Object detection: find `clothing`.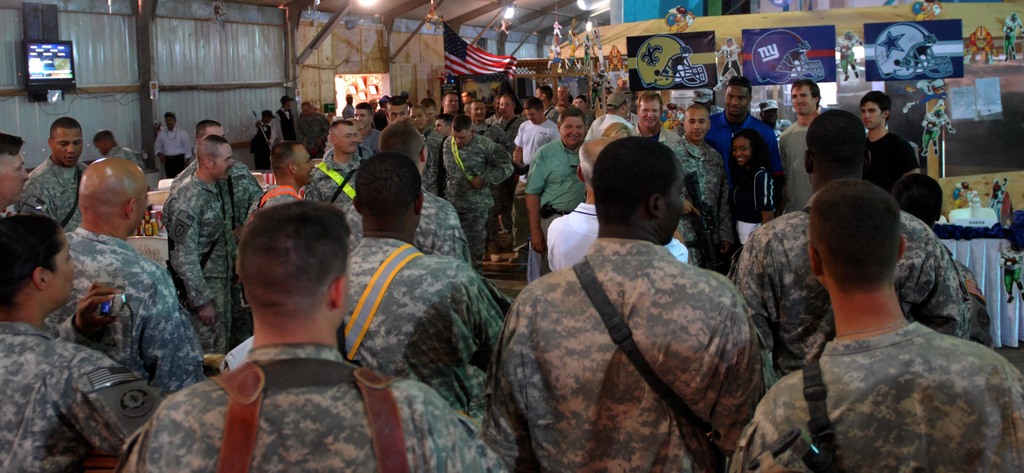
bbox(422, 129, 451, 179).
